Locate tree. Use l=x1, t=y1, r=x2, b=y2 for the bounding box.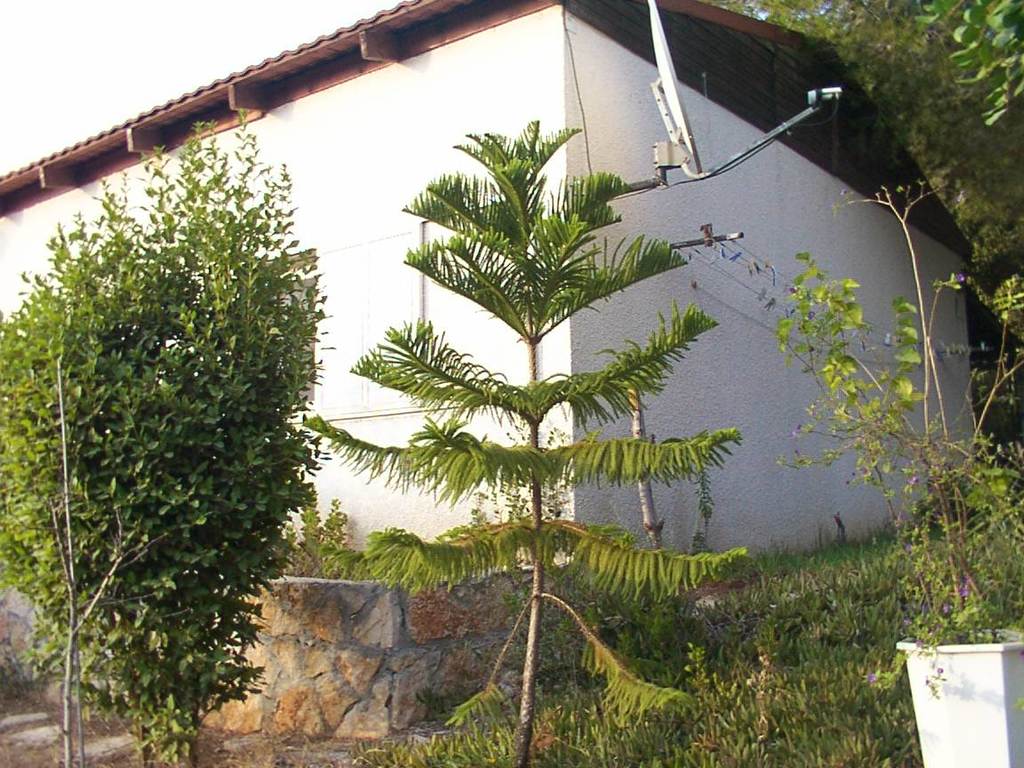
l=0, t=109, r=332, b=767.
